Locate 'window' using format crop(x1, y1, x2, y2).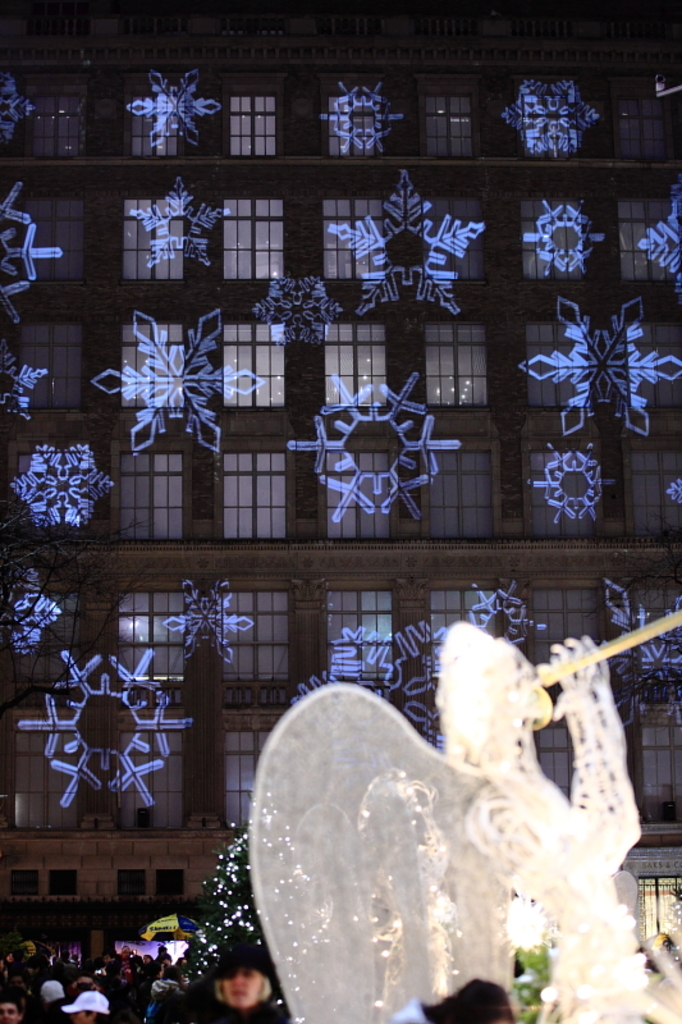
crop(224, 319, 292, 412).
